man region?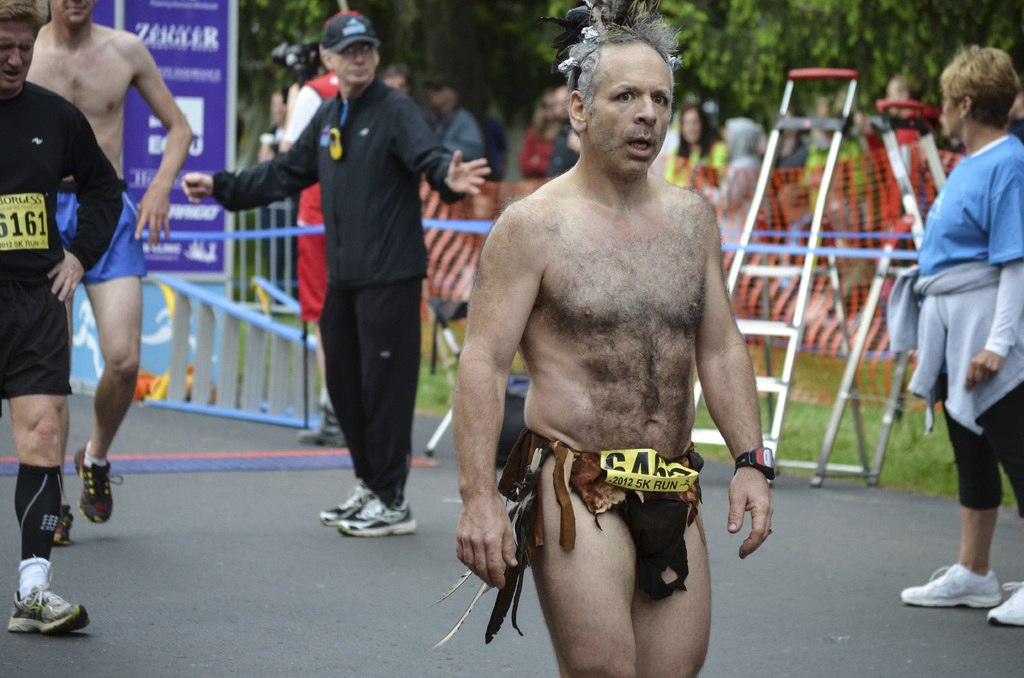
<bbox>181, 8, 493, 540</bbox>
